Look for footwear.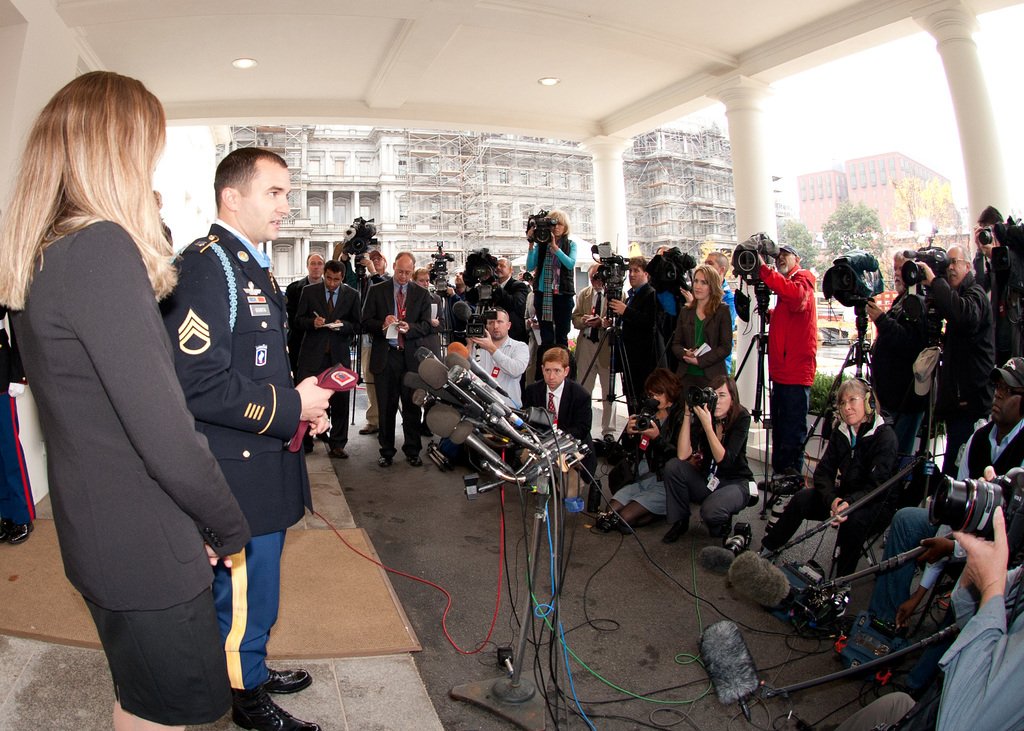
Found: bbox=[756, 479, 772, 494].
